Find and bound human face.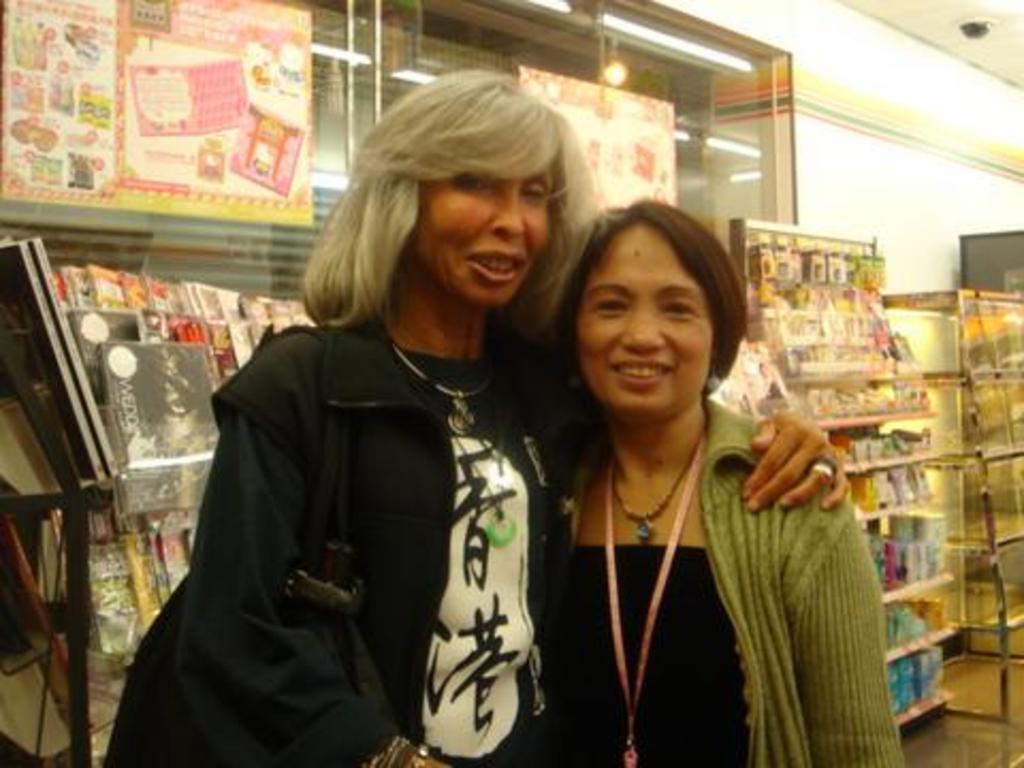
Bound: {"left": 576, "top": 224, "right": 713, "bottom": 429}.
